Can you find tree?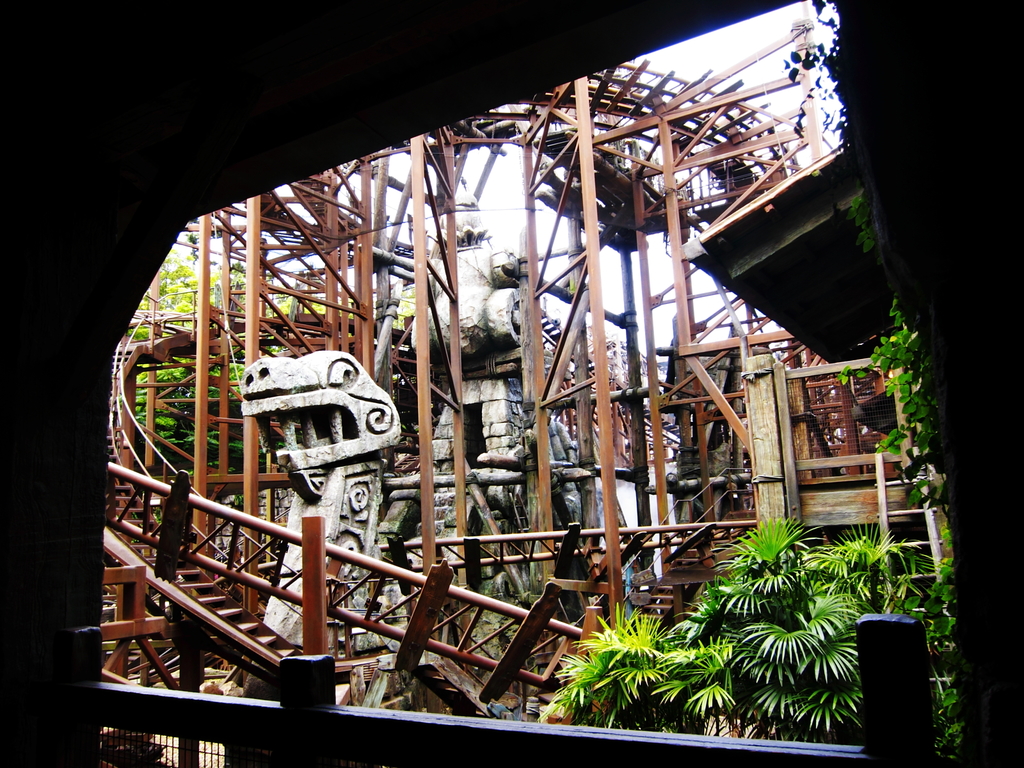
Yes, bounding box: 551, 518, 938, 746.
